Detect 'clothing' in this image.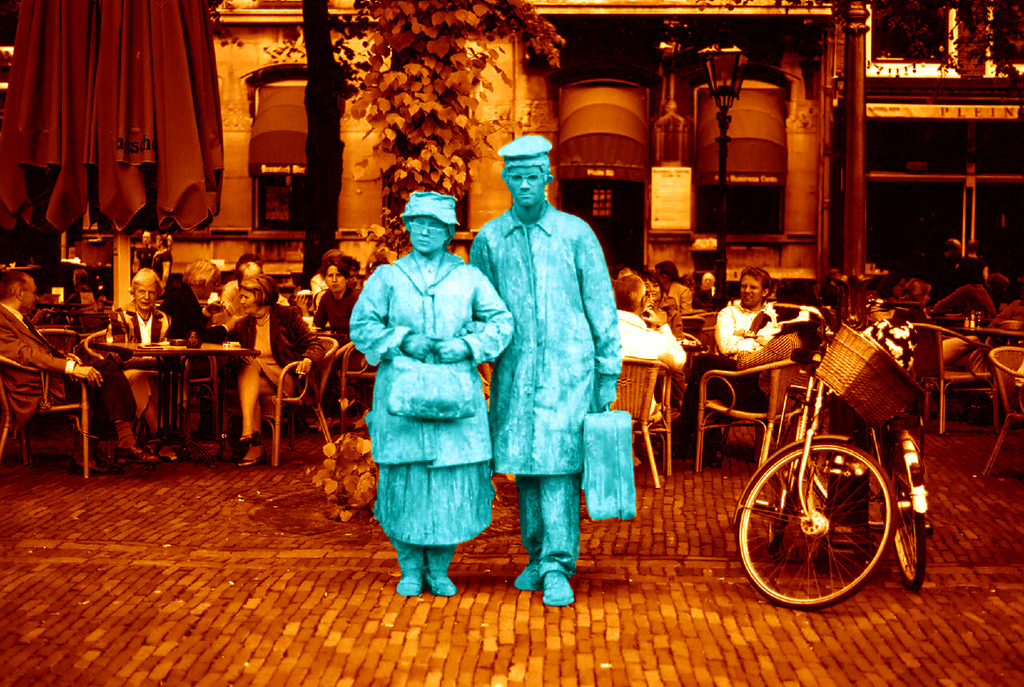
Detection: box(666, 279, 691, 320).
